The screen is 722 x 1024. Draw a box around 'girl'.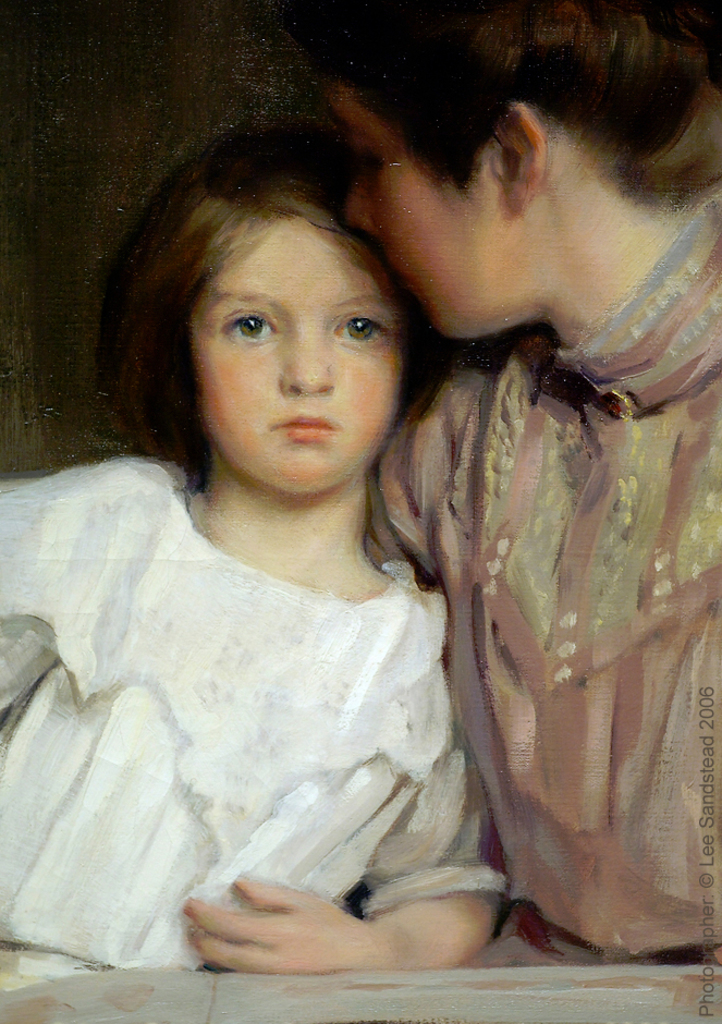
box(0, 108, 511, 984).
